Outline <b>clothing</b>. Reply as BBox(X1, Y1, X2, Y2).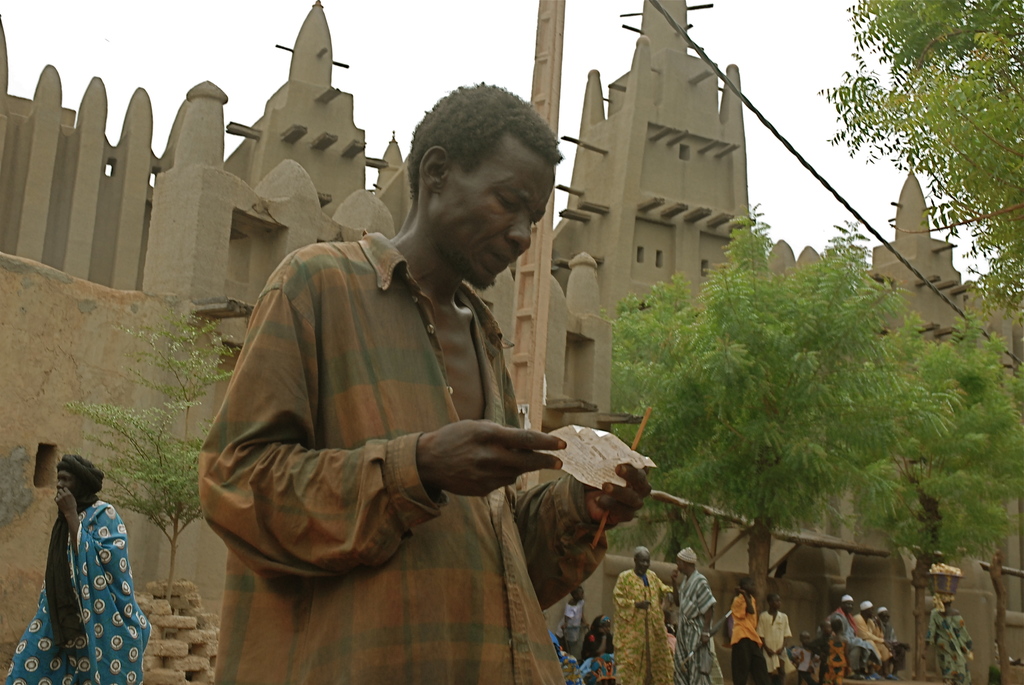
BBox(24, 475, 136, 671).
